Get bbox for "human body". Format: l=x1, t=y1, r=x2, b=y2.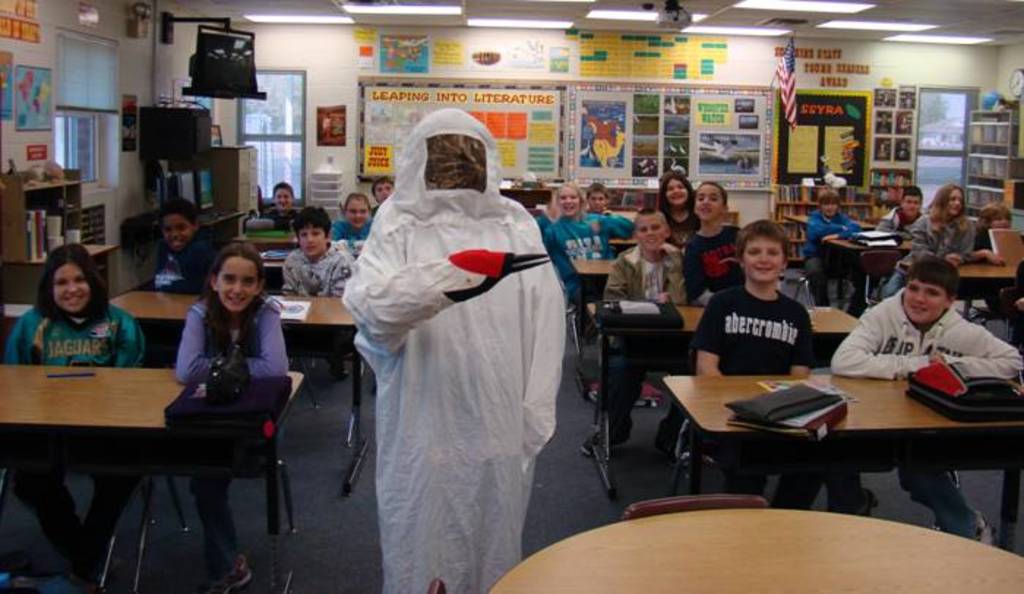
l=799, t=205, r=859, b=319.
